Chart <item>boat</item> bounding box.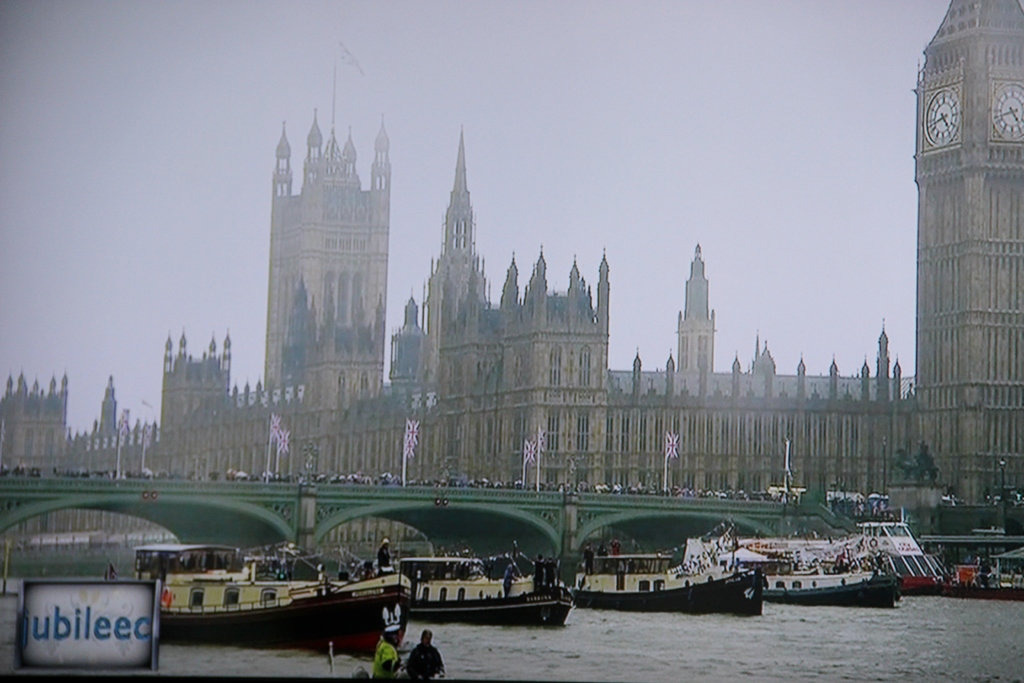
Charted: <bbox>572, 548, 767, 619</bbox>.
